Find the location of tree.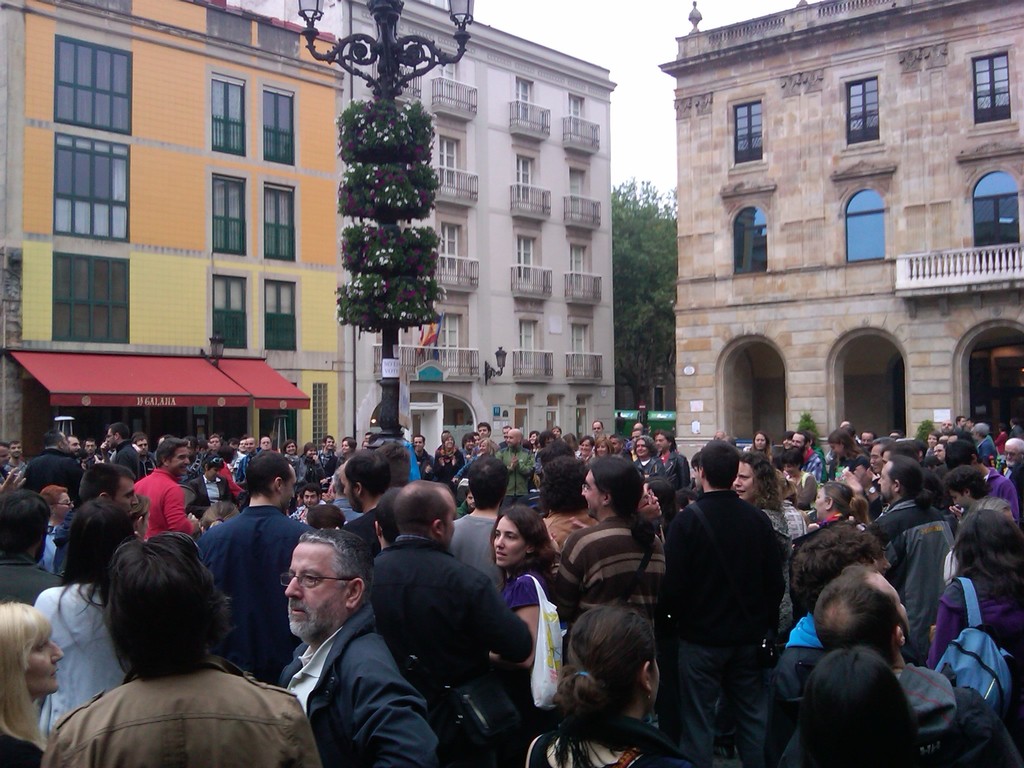
Location: [x1=311, y1=56, x2=445, y2=367].
